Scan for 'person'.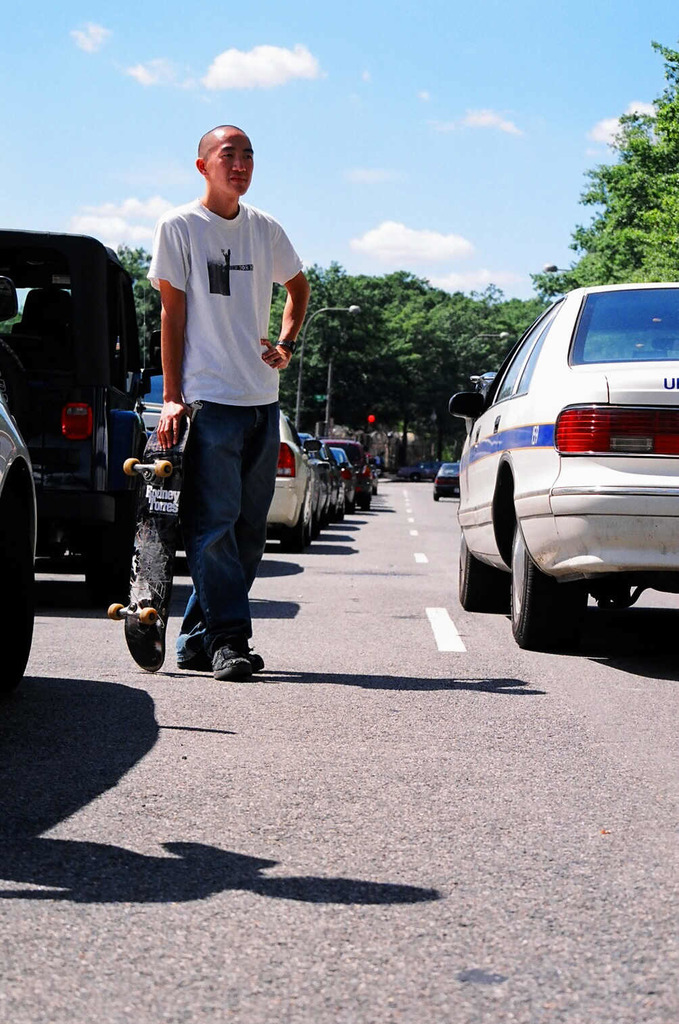
Scan result: l=143, t=116, r=304, b=675.
